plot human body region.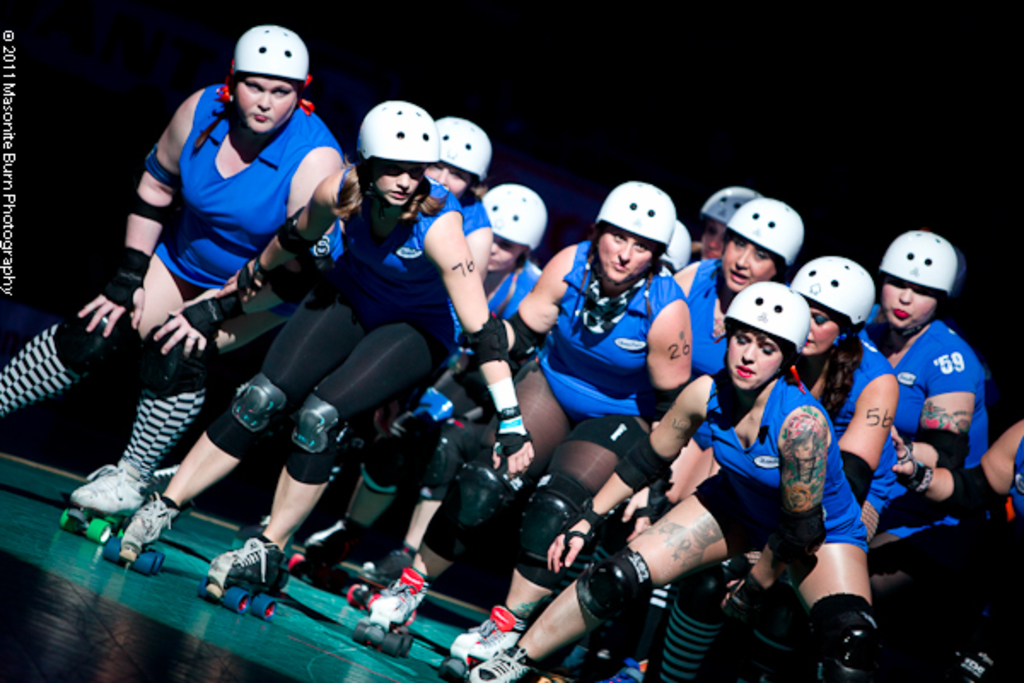
Plotted at l=114, t=178, r=536, b=599.
